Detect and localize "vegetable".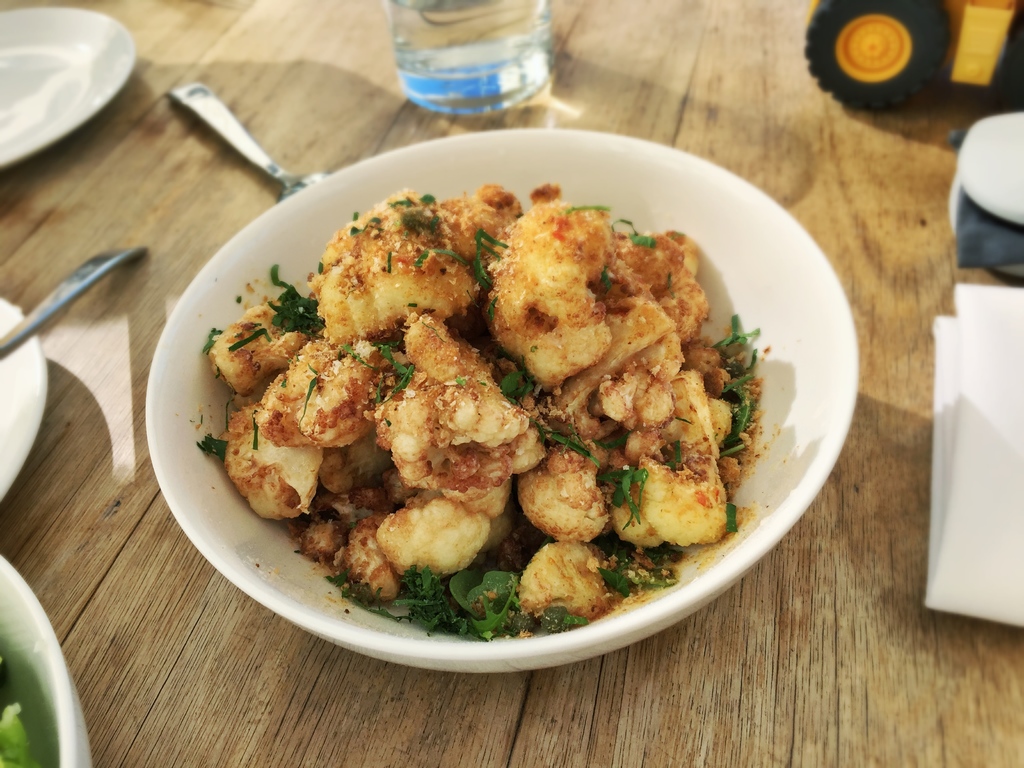
Localized at <region>204, 328, 214, 349</region>.
